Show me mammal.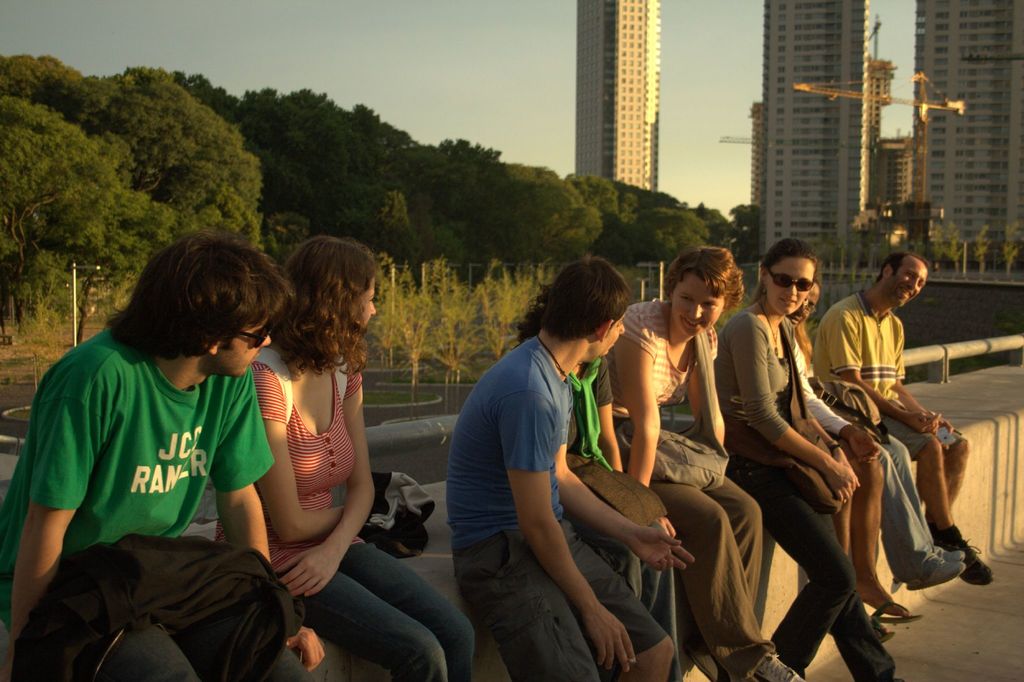
mammal is here: {"x1": 10, "y1": 217, "x2": 294, "y2": 681}.
